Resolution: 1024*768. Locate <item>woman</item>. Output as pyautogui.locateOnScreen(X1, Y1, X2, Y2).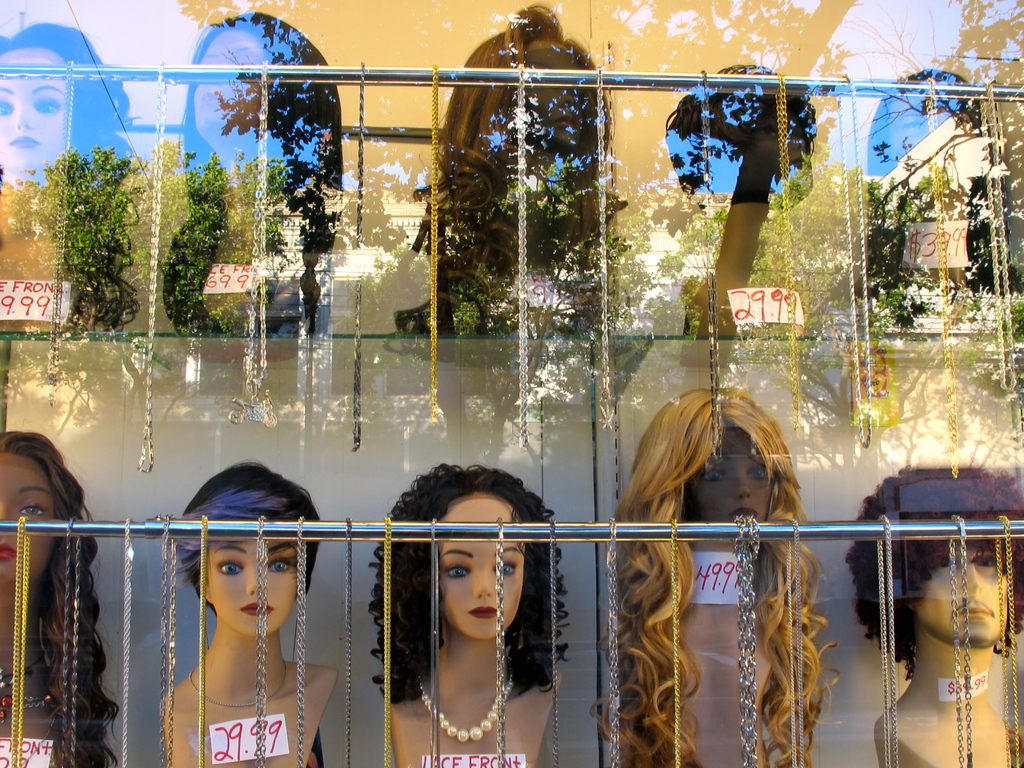
pyautogui.locateOnScreen(387, 3, 604, 362).
